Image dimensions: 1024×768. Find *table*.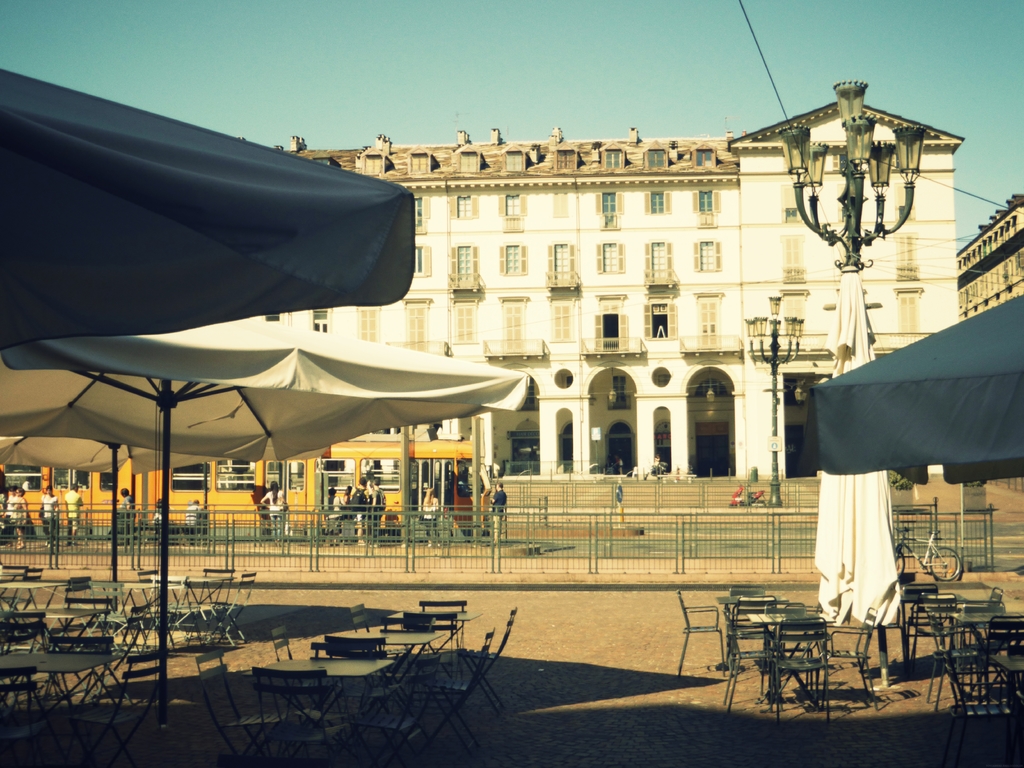
(left=268, top=658, right=396, bottom=676).
